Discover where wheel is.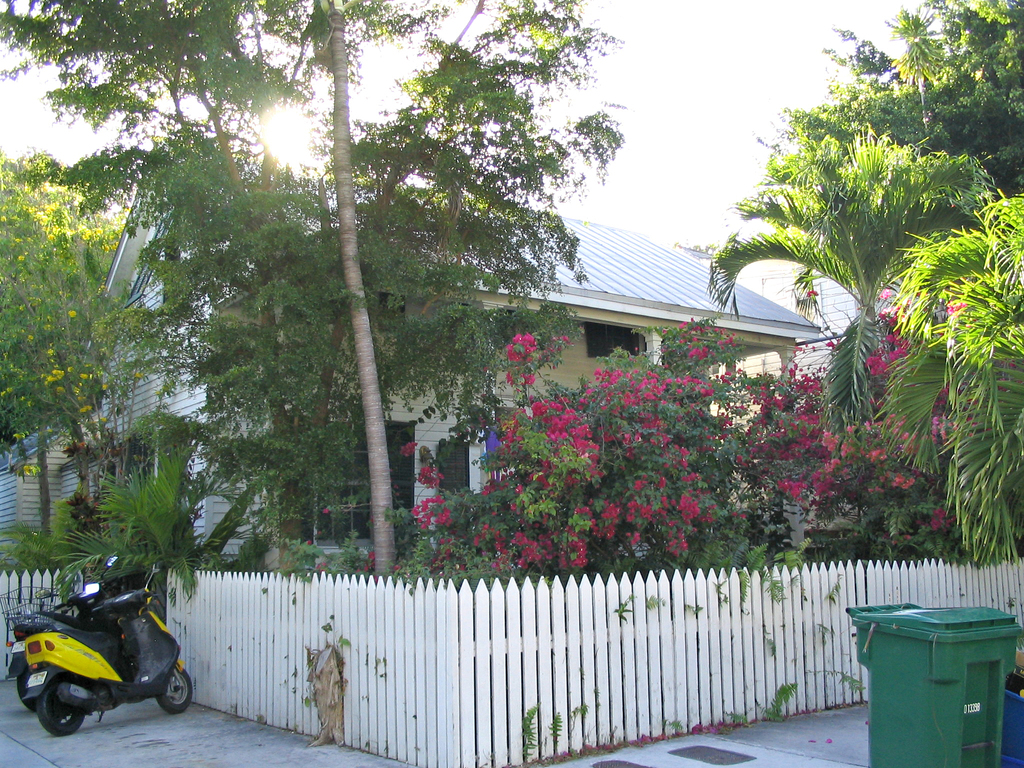
Discovered at [35, 671, 89, 740].
